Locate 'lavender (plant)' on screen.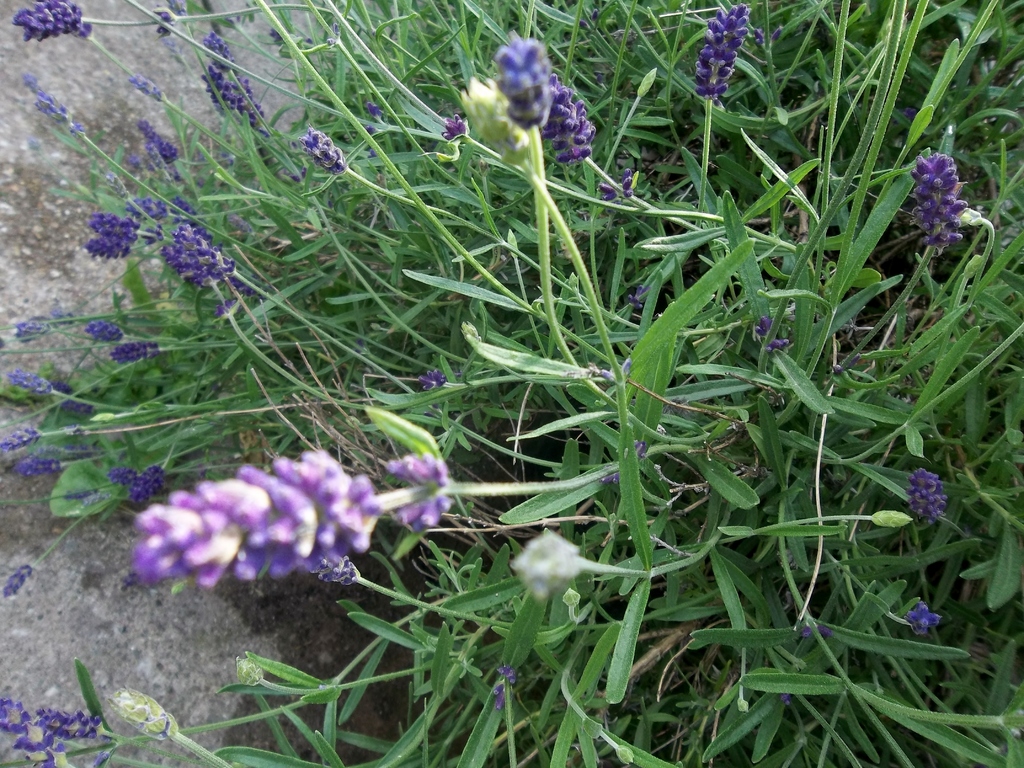
On screen at (x1=13, y1=373, x2=107, y2=413).
